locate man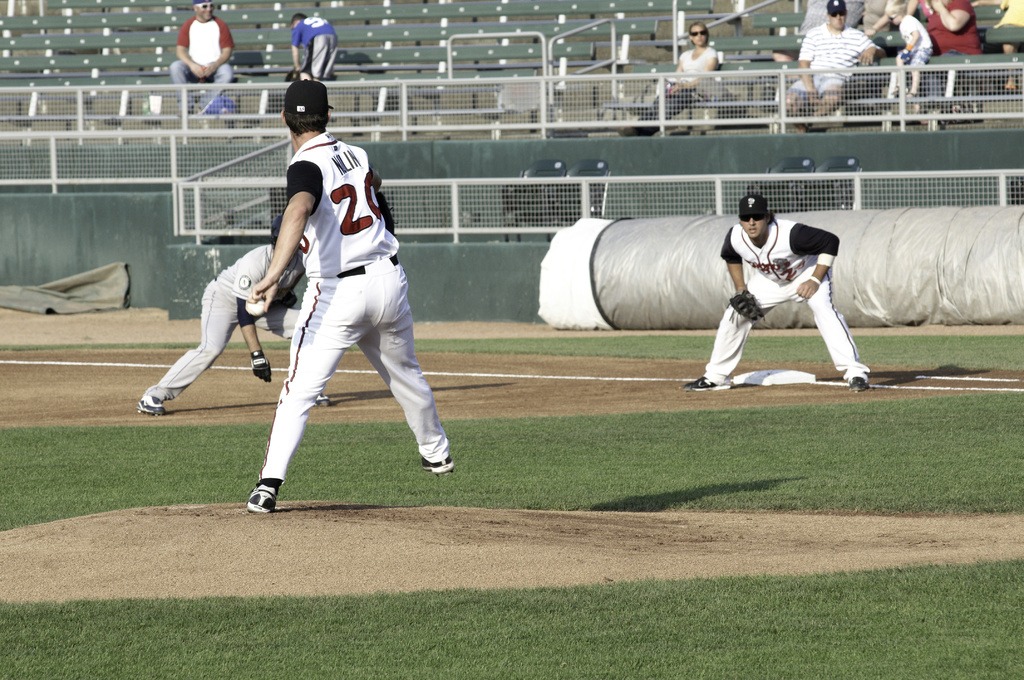
select_region(136, 221, 333, 417)
